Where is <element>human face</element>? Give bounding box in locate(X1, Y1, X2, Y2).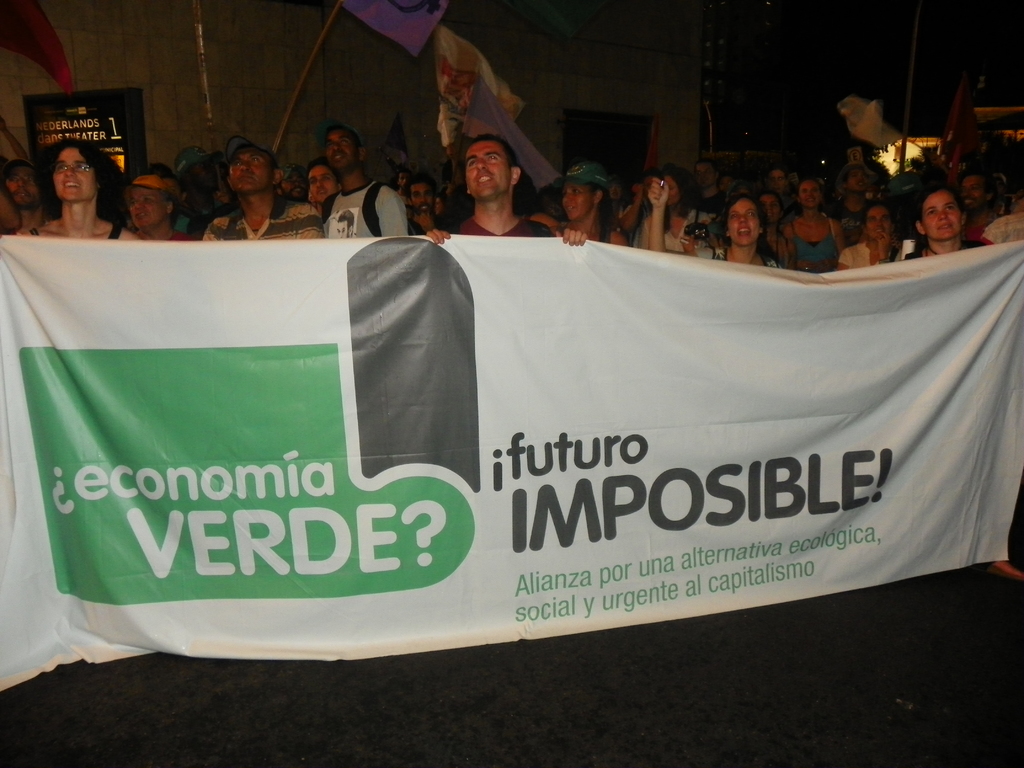
locate(696, 162, 716, 184).
